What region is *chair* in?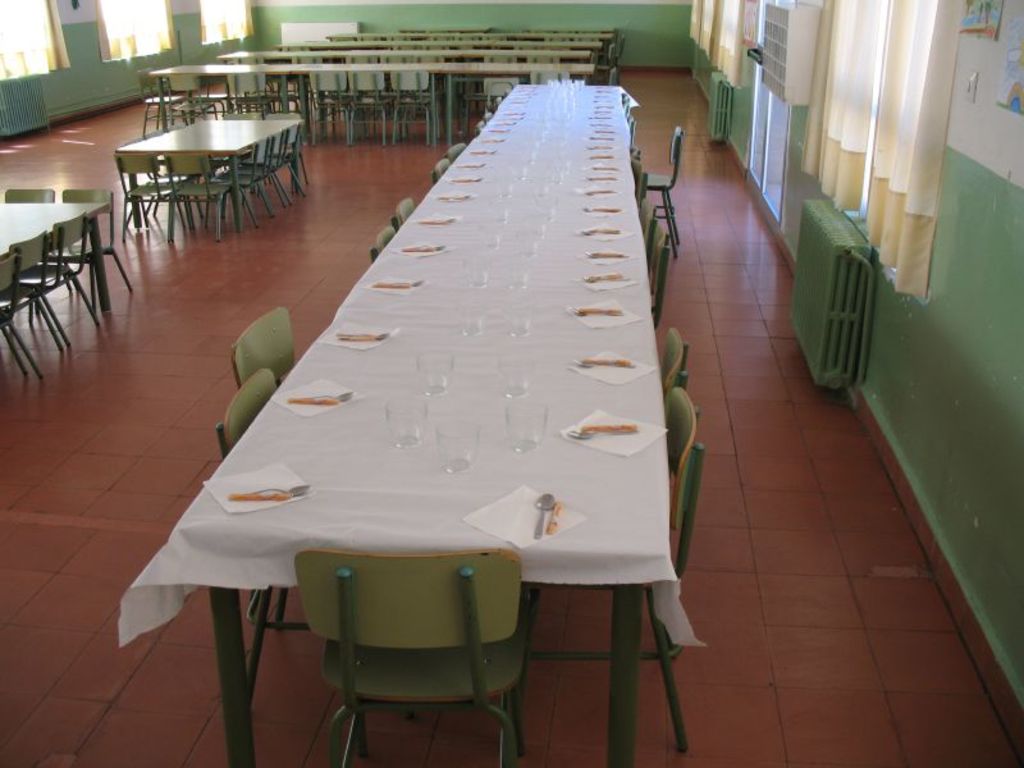
select_region(165, 150, 234, 243).
